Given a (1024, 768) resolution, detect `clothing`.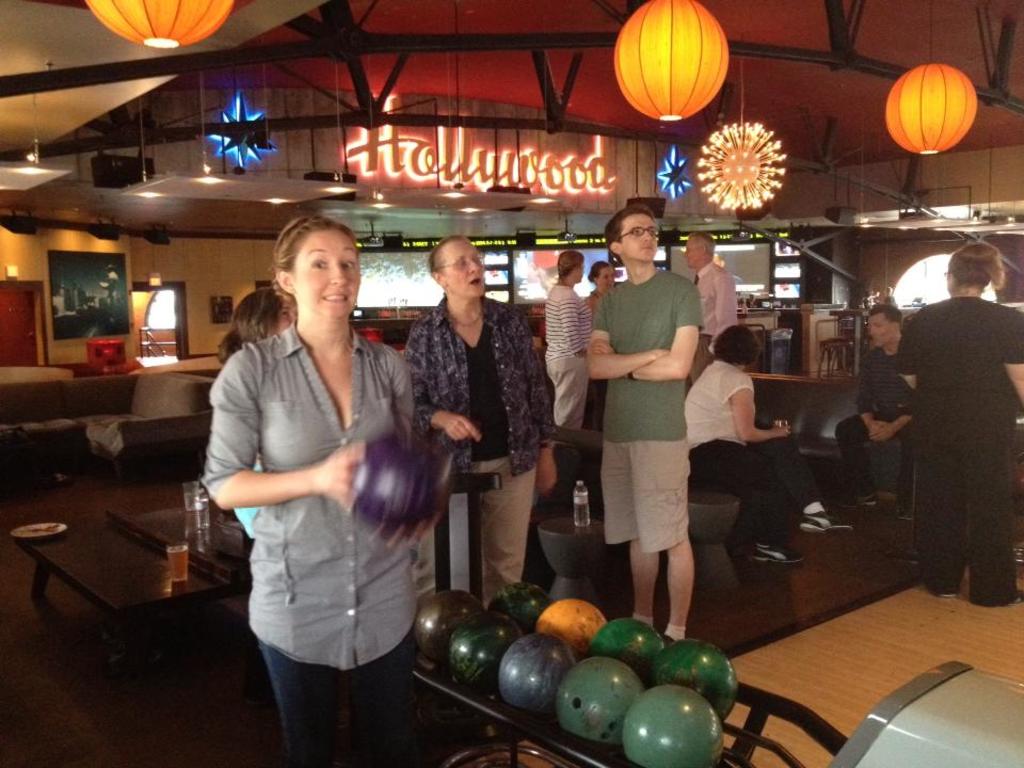
{"left": 703, "top": 255, "right": 738, "bottom": 356}.
